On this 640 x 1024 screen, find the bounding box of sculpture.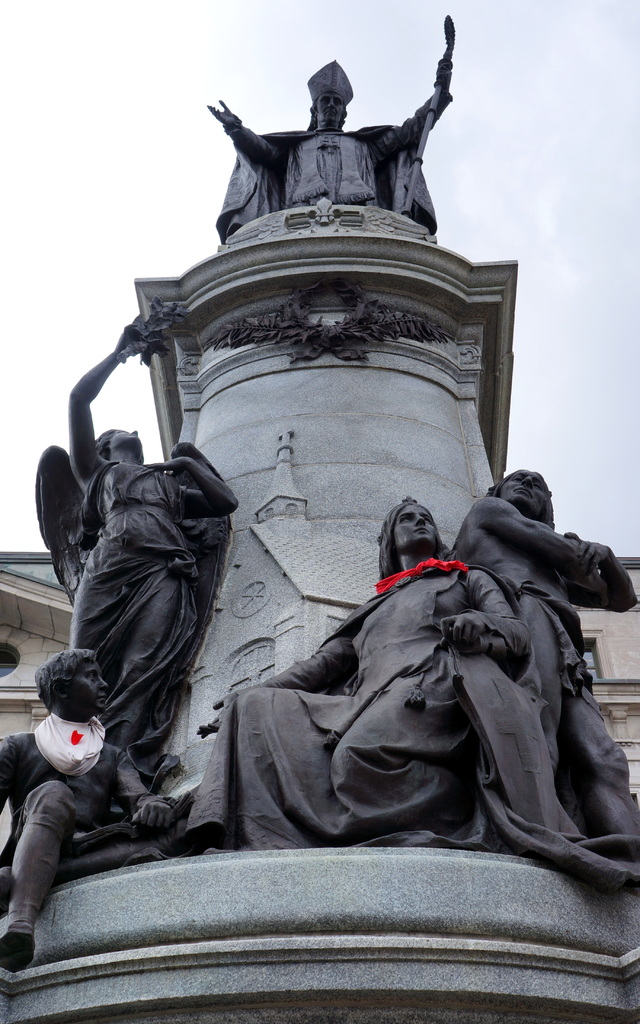
Bounding box: (429, 461, 639, 900).
